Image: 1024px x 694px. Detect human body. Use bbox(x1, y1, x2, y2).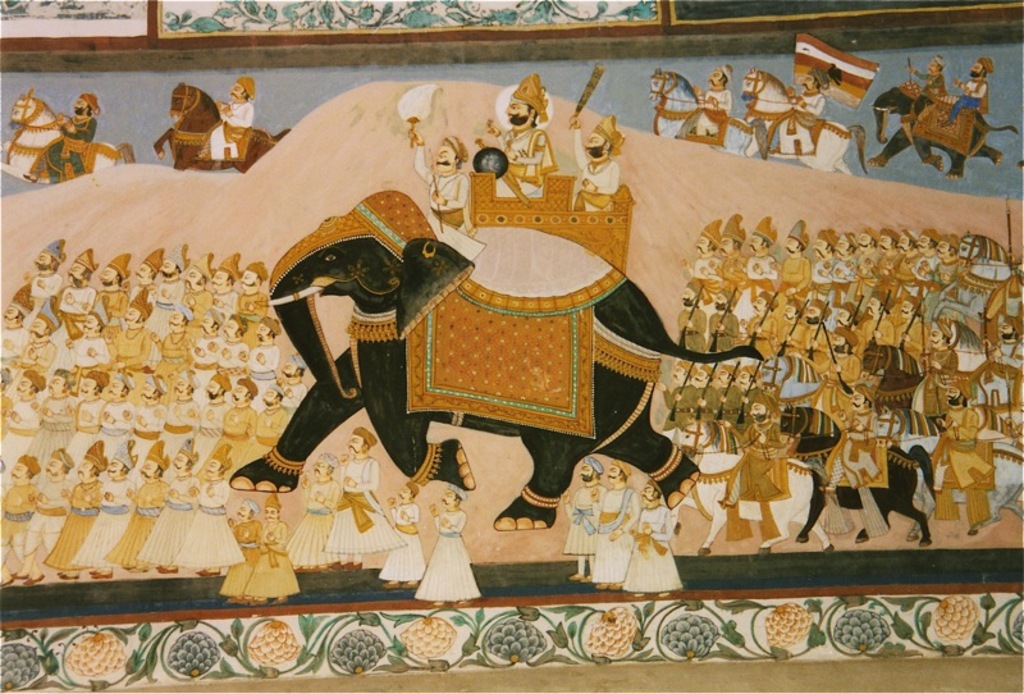
bbox(3, 366, 44, 457).
